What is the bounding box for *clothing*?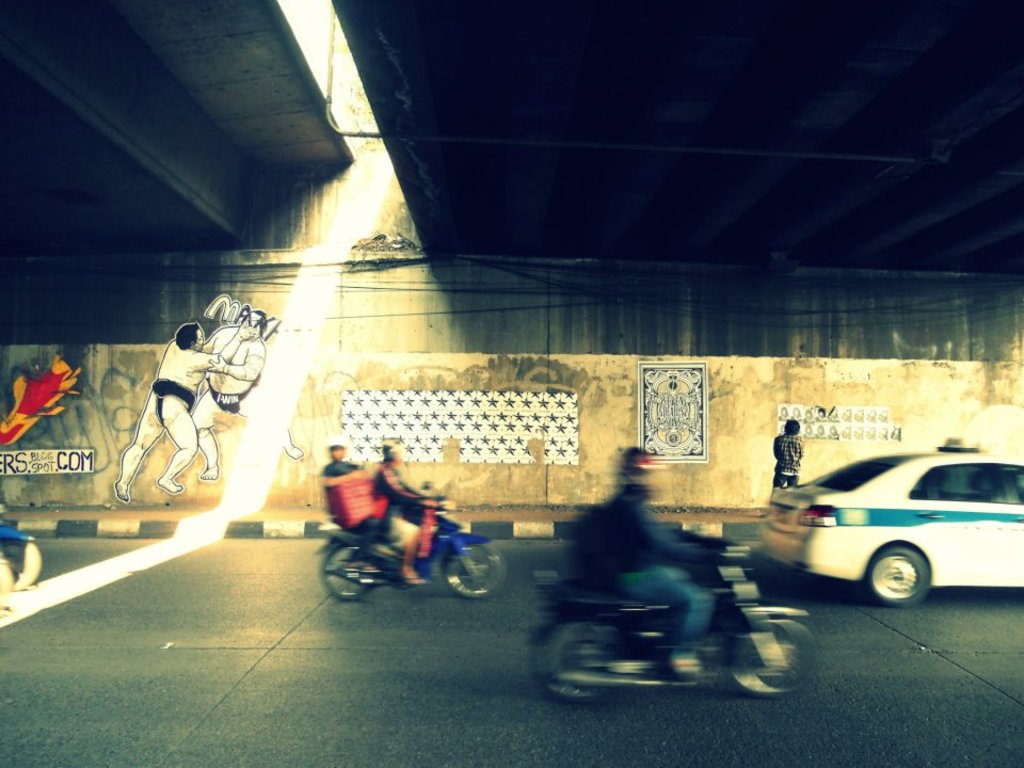
bbox=(320, 461, 379, 534).
